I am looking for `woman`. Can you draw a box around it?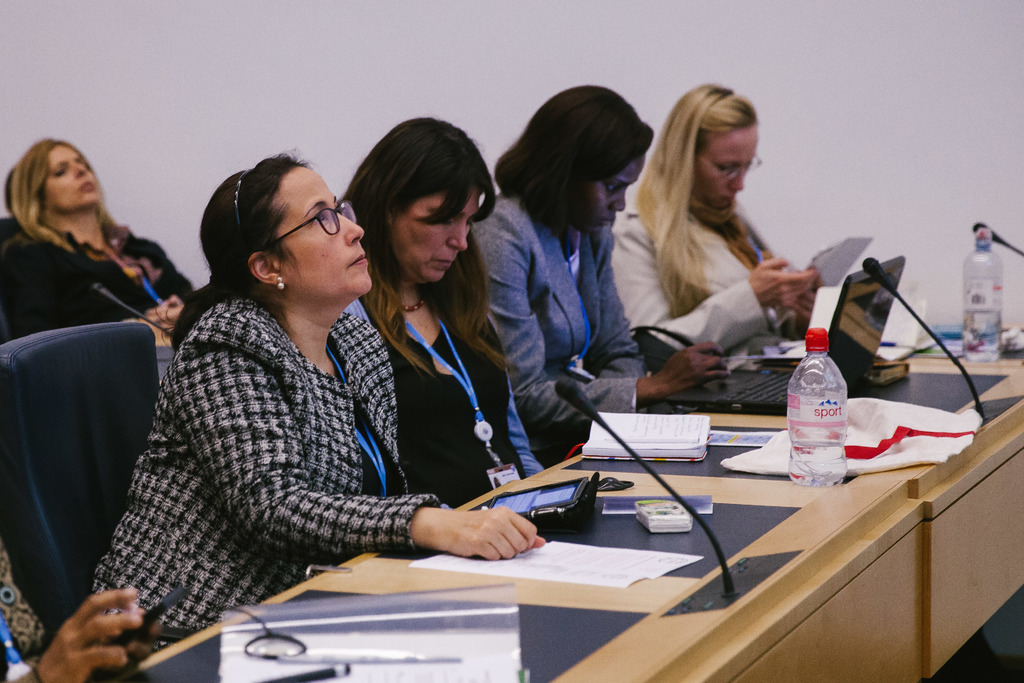
Sure, the bounding box is box(85, 149, 547, 653).
